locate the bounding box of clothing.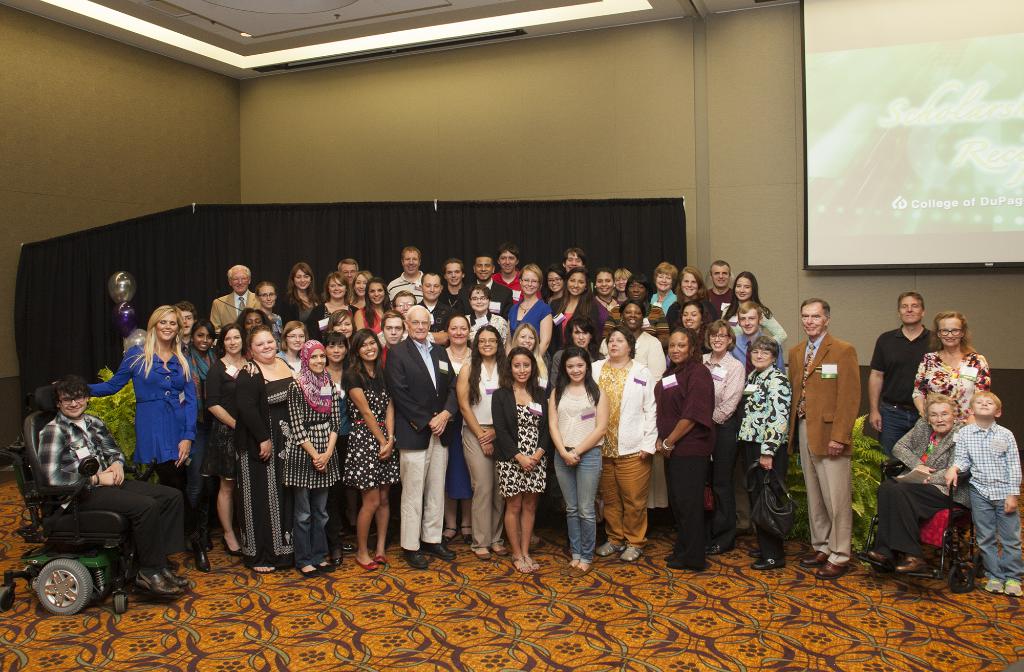
Bounding box: rect(381, 268, 429, 297).
